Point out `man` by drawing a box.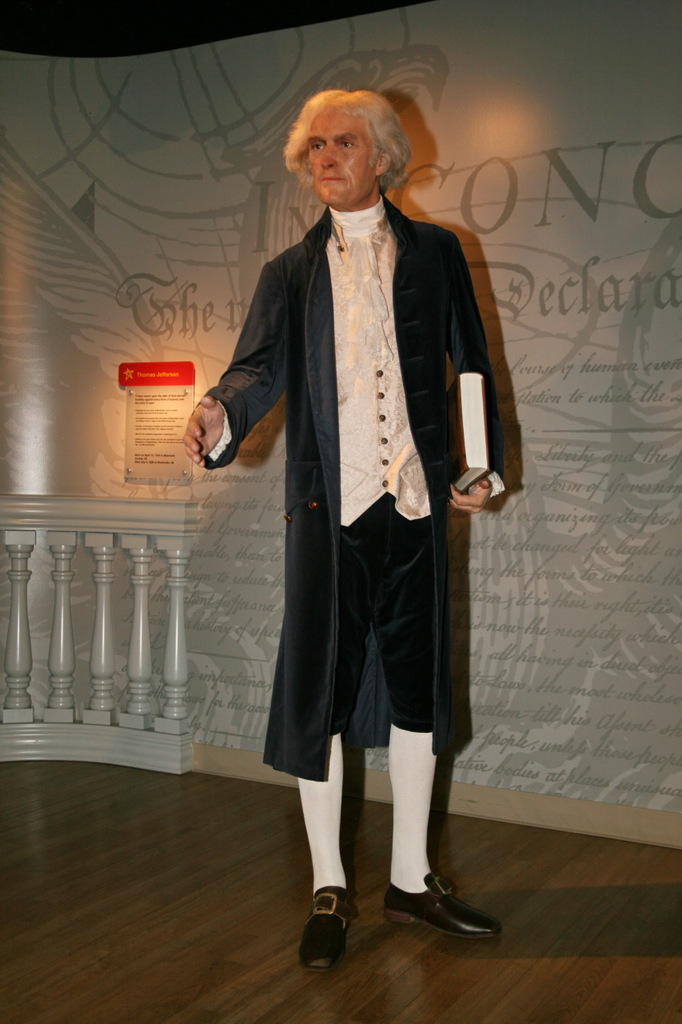
(left=182, top=87, right=509, bottom=968).
